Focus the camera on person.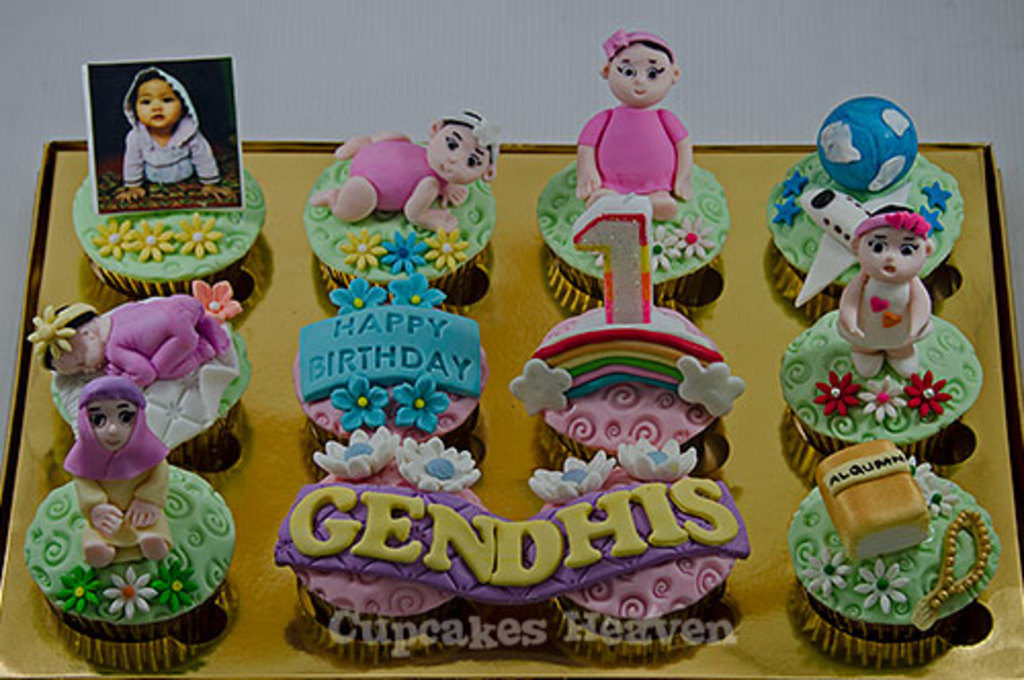
Focus region: [66, 373, 172, 571].
